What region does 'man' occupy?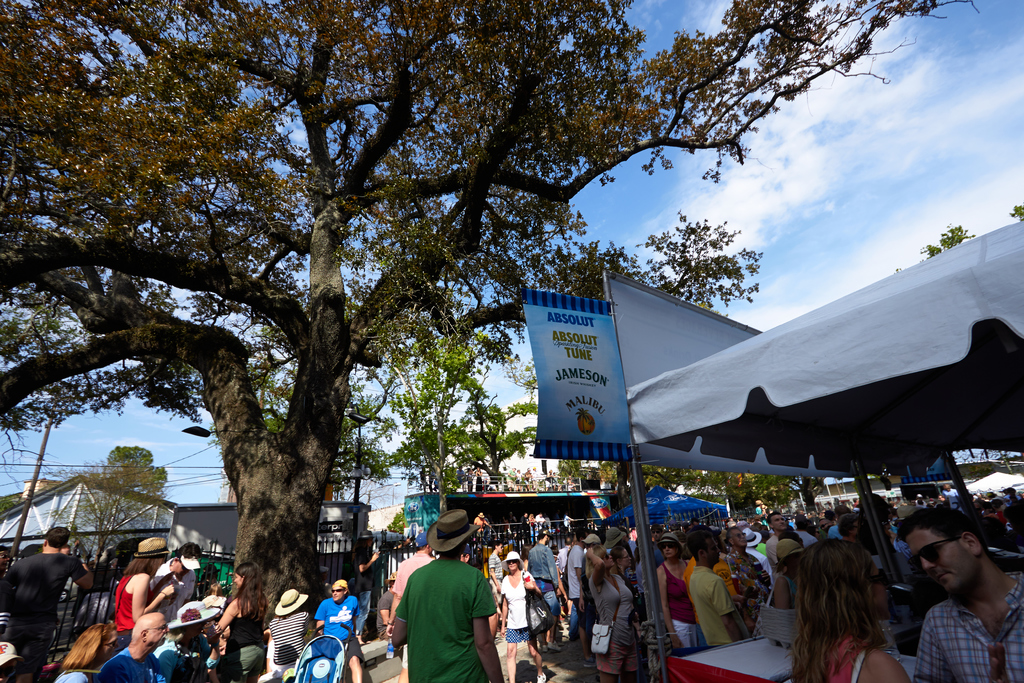
region(147, 544, 204, 621).
